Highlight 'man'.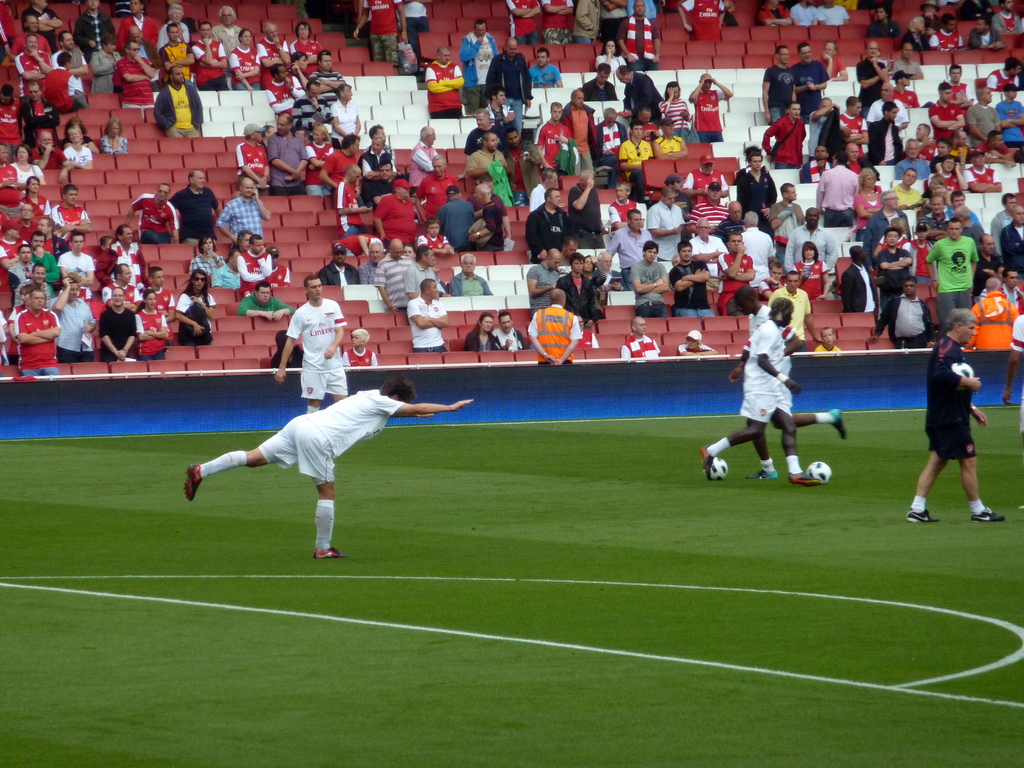
Highlighted region: BBox(954, 200, 984, 237).
